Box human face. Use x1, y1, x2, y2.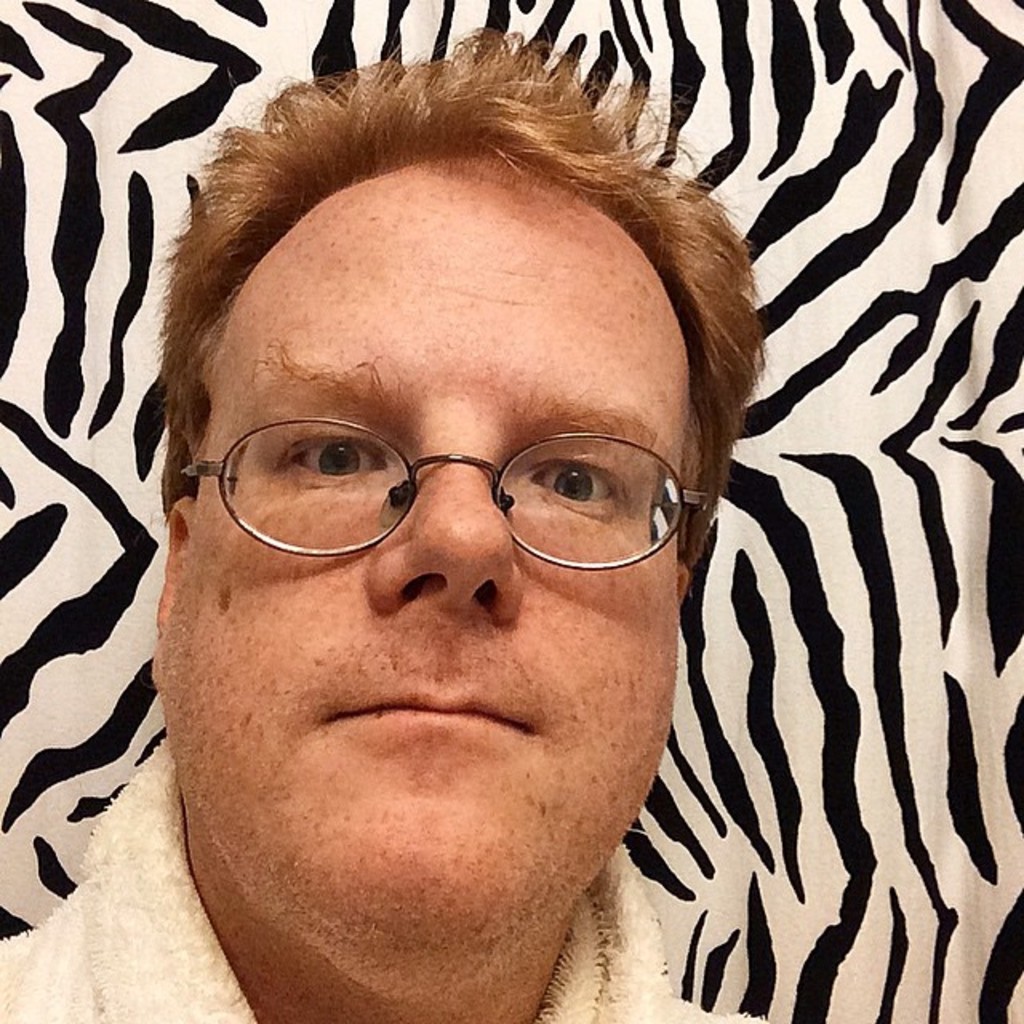
160, 166, 698, 976.
